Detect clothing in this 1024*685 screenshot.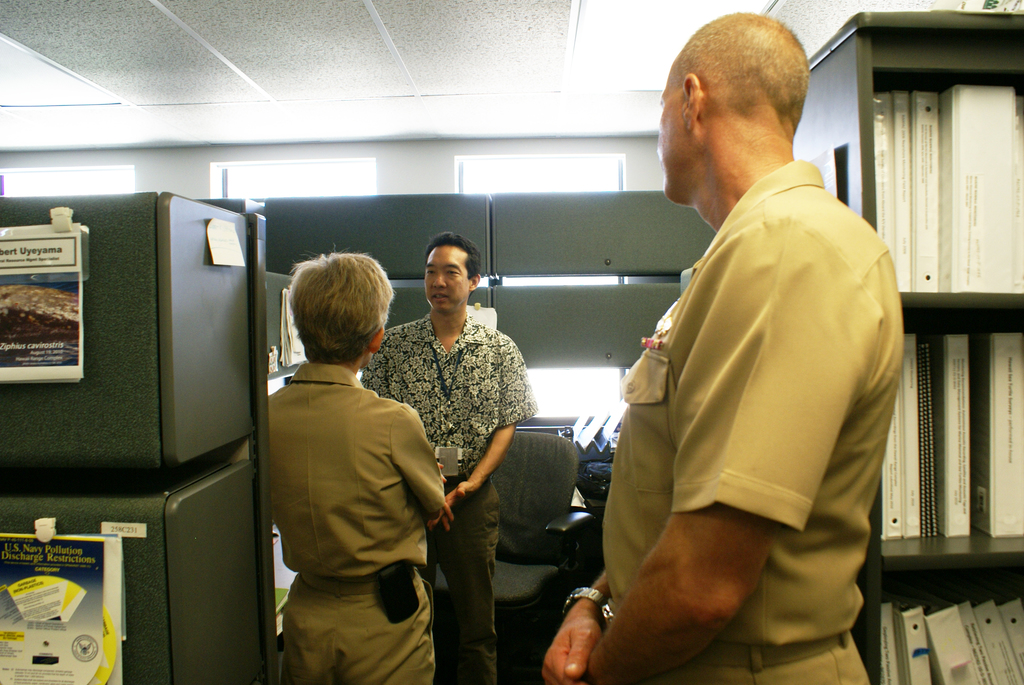
Detection: 596/154/907/684.
